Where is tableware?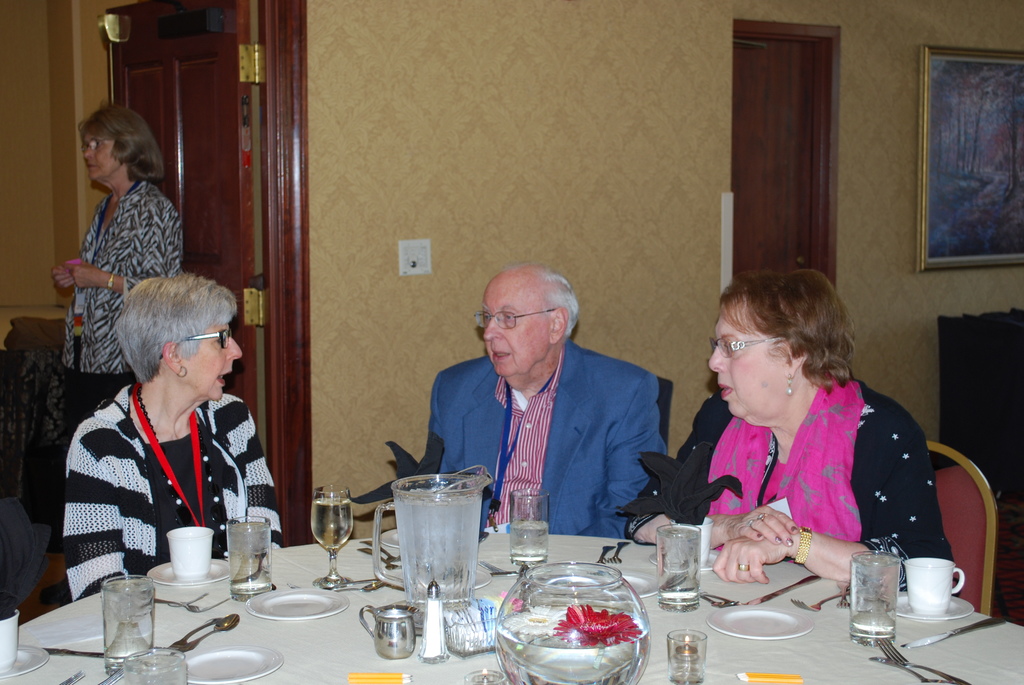
locate(655, 523, 701, 612).
